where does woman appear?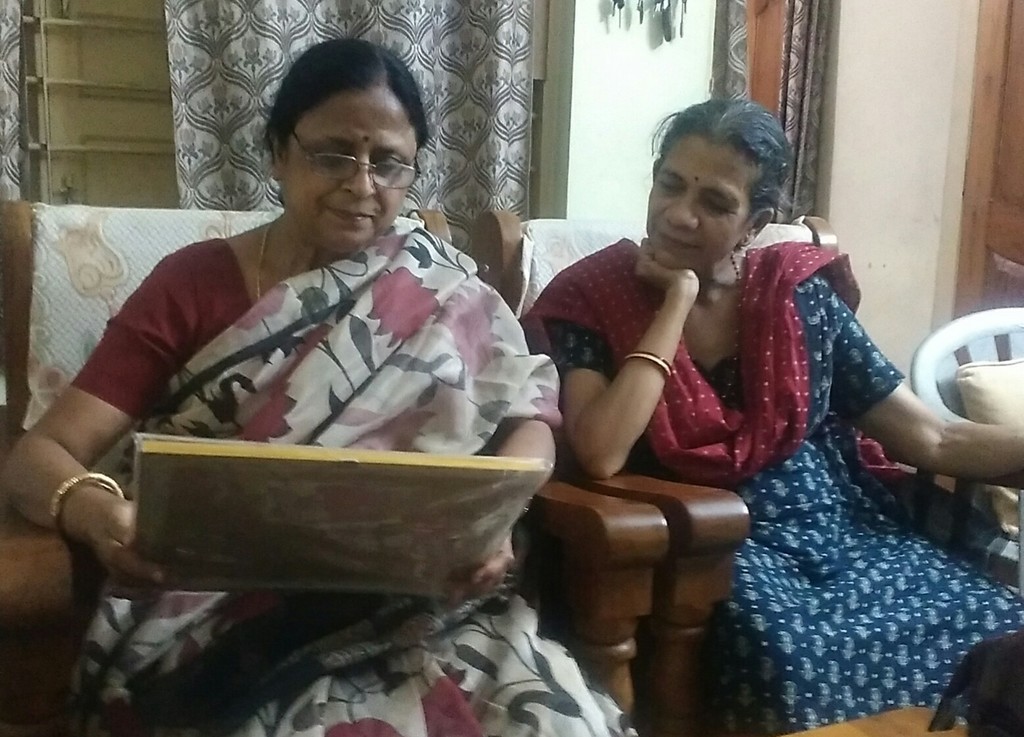
Appears at {"x1": 0, "y1": 38, "x2": 645, "y2": 736}.
